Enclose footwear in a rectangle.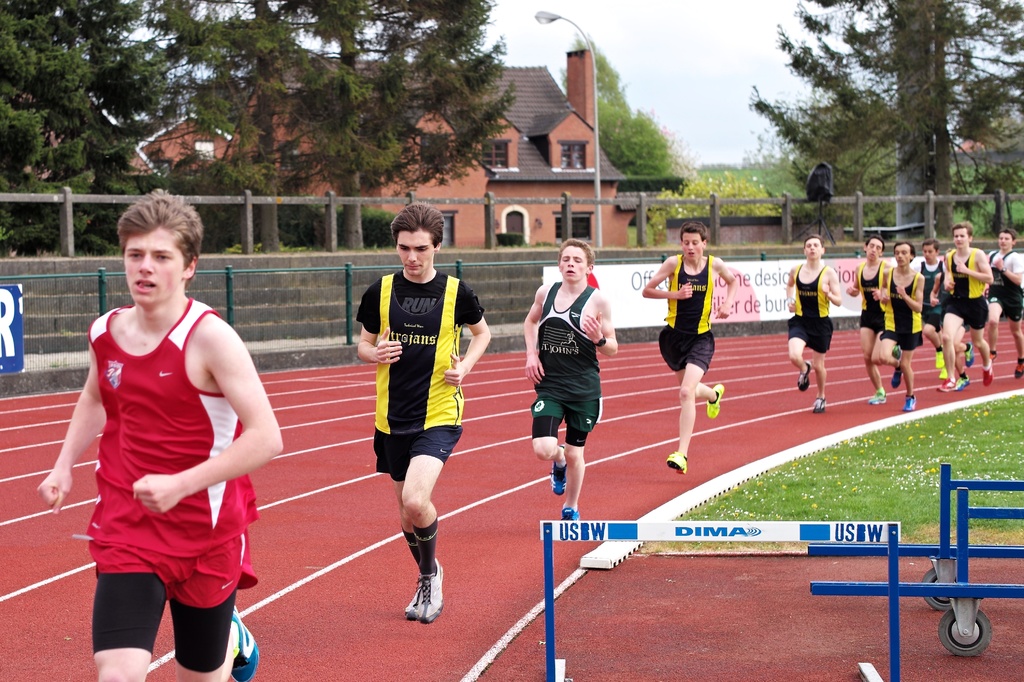
[x1=871, y1=392, x2=886, y2=402].
